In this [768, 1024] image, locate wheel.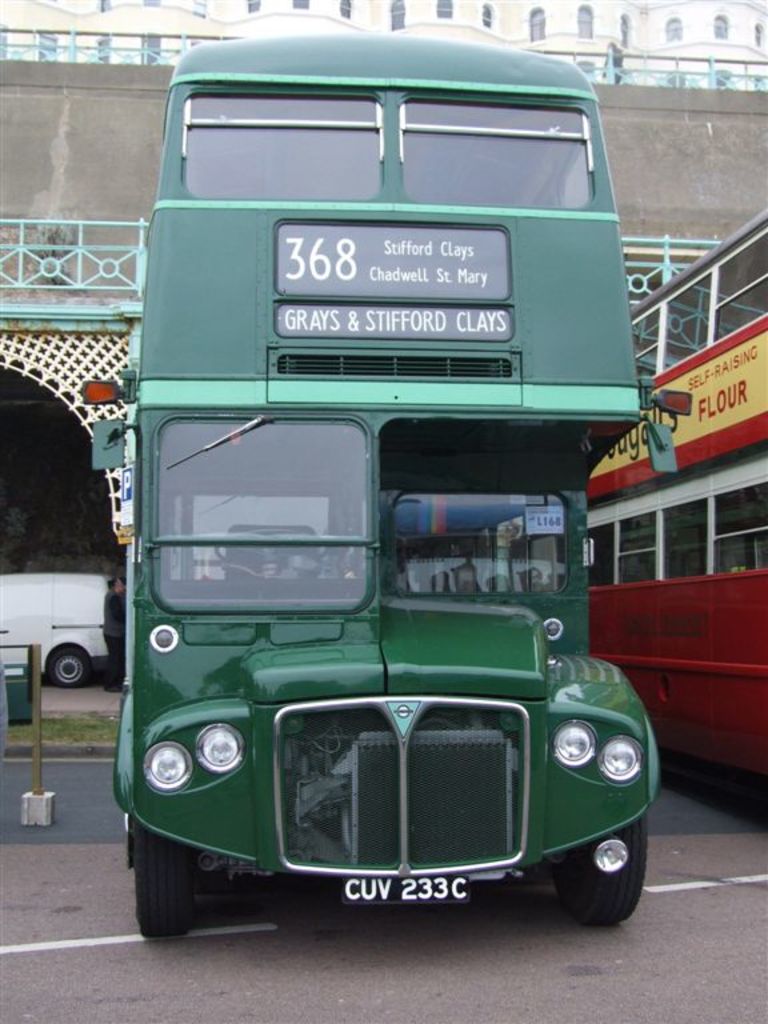
Bounding box: [left=209, top=528, right=303, bottom=576].
